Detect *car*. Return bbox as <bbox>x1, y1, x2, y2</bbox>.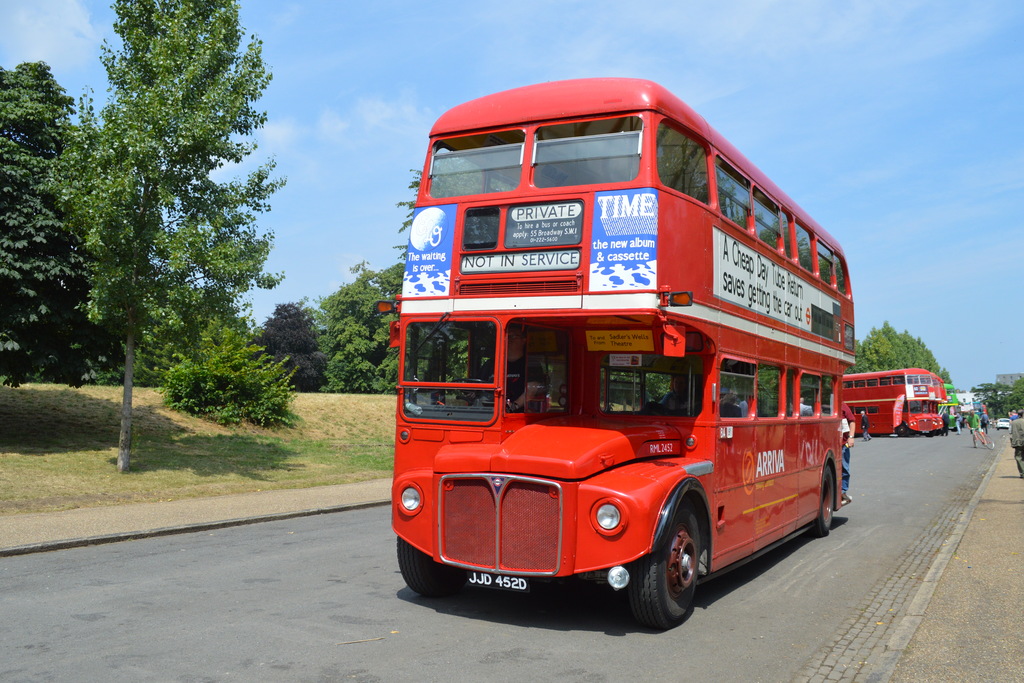
<bbox>996, 418, 1012, 430</bbox>.
